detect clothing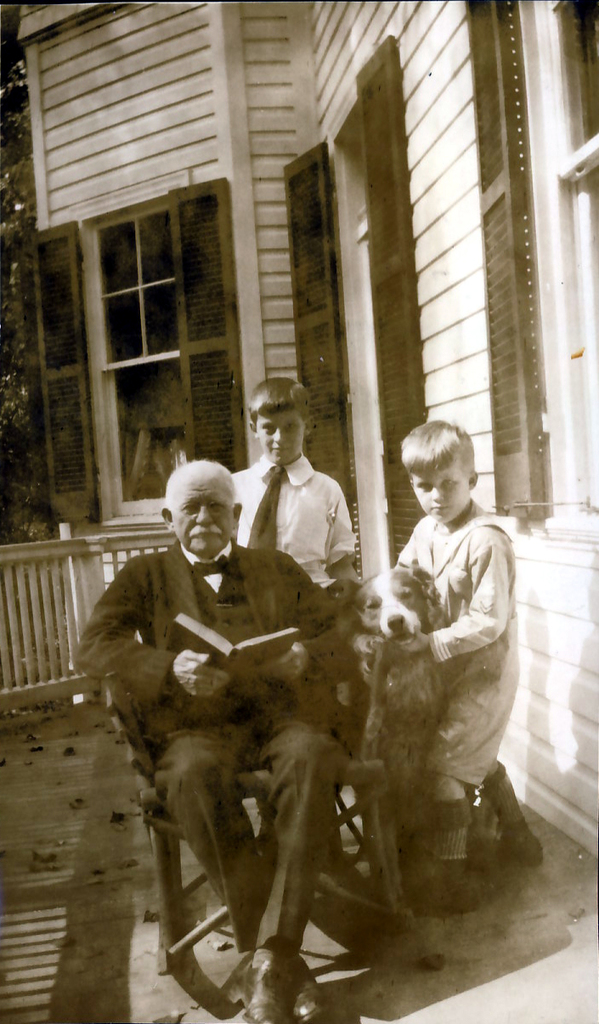
bbox=[188, 459, 355, 605]
